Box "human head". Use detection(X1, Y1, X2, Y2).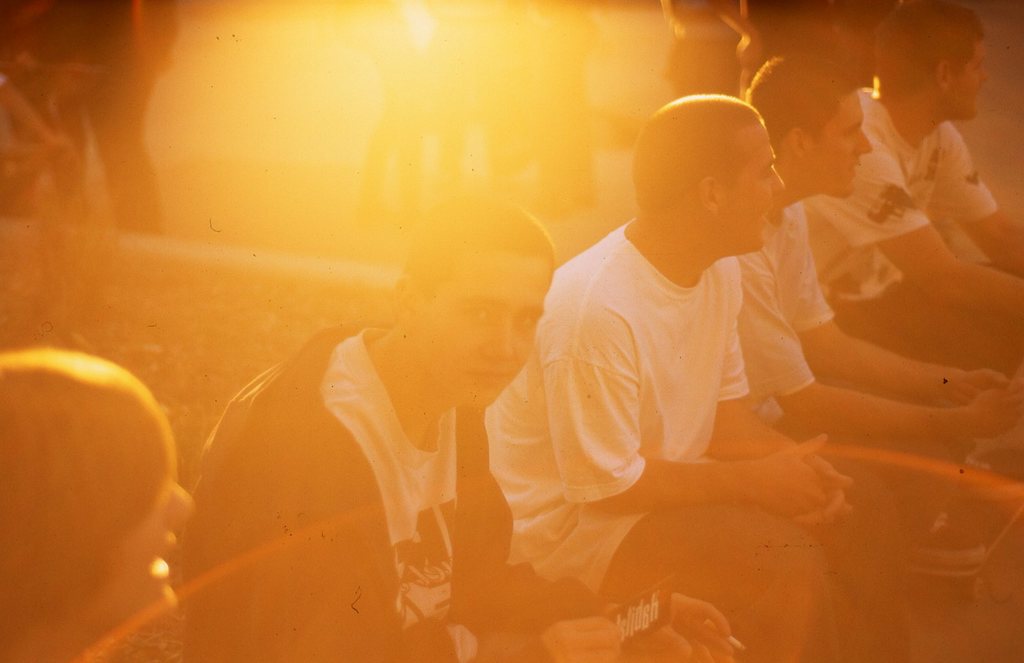
detection(874, 0, 989, 128).
